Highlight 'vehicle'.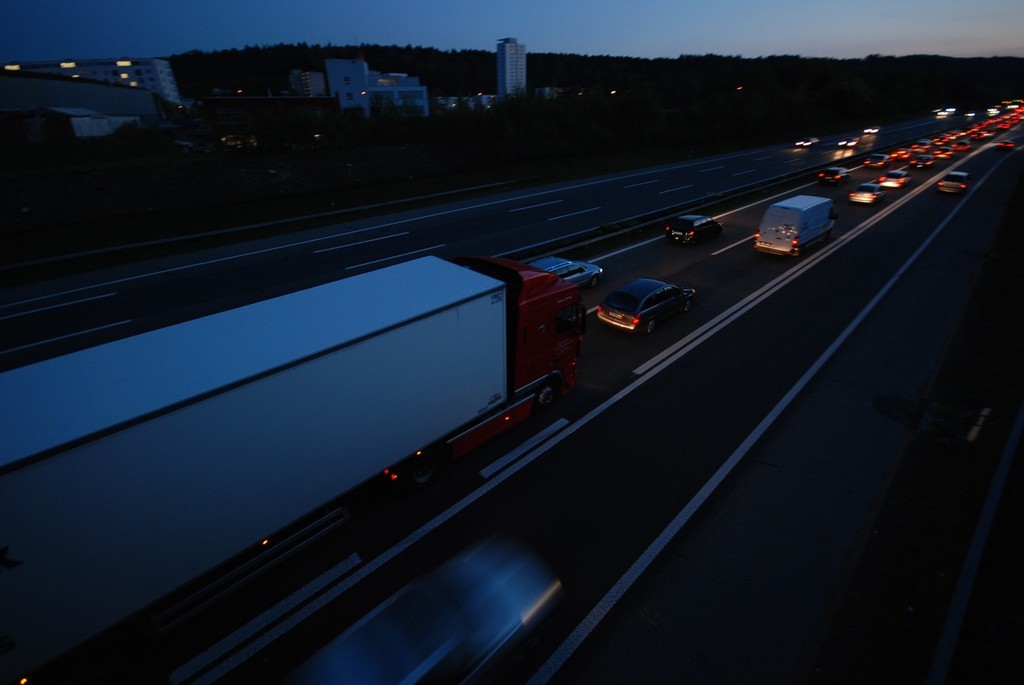
Highlighted region: select_region(665, 211, 725, 247).
